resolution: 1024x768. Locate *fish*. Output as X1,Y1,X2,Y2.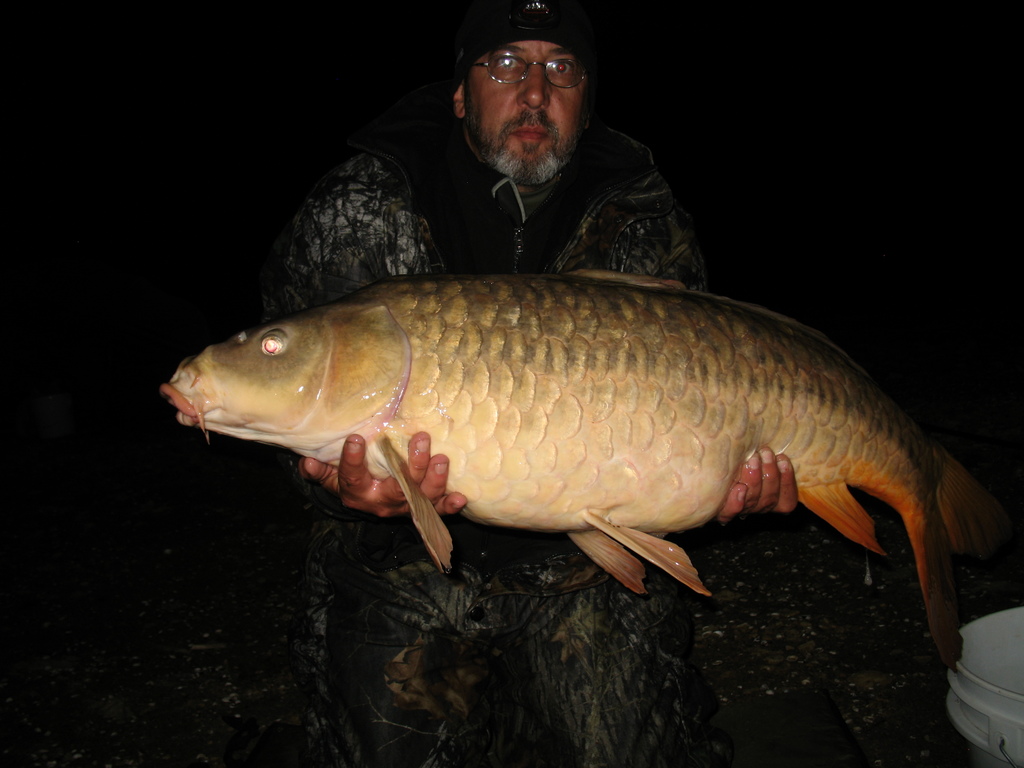
183,252,1002,618.
